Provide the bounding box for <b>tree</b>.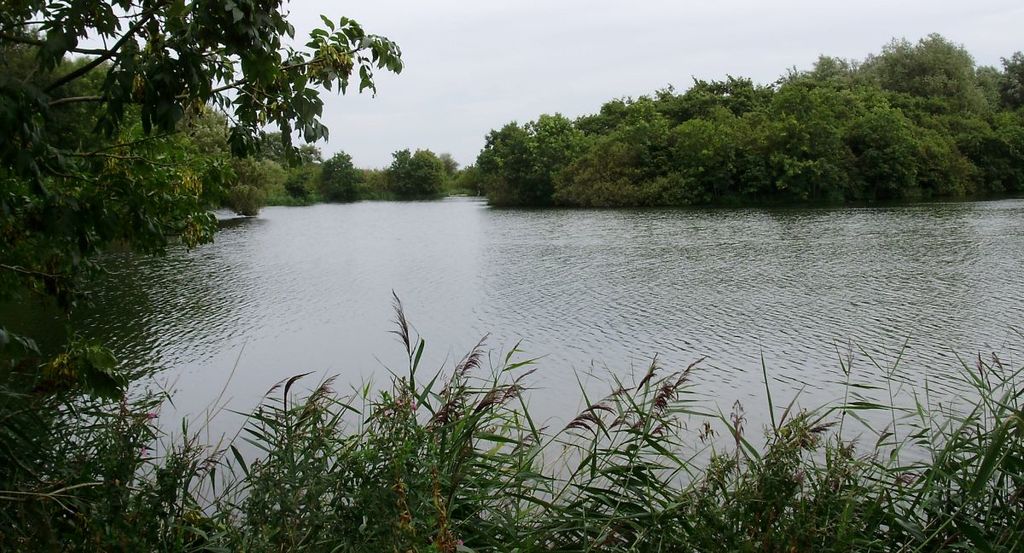
<box>855,32,988,141</box>.
